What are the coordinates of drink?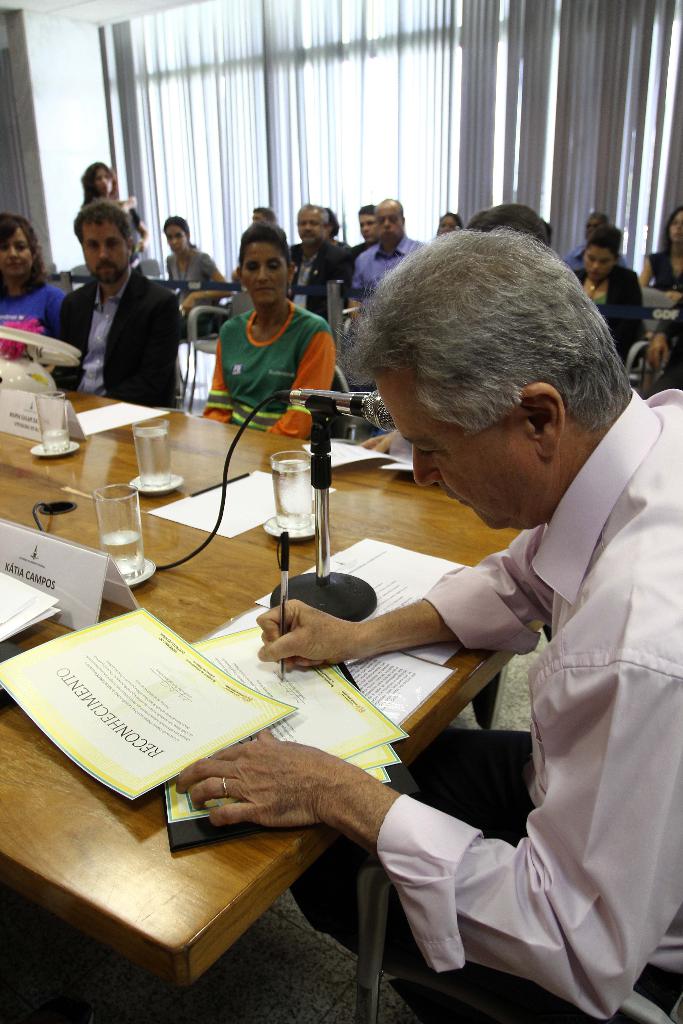
box=[272, 463, 315, 528].
